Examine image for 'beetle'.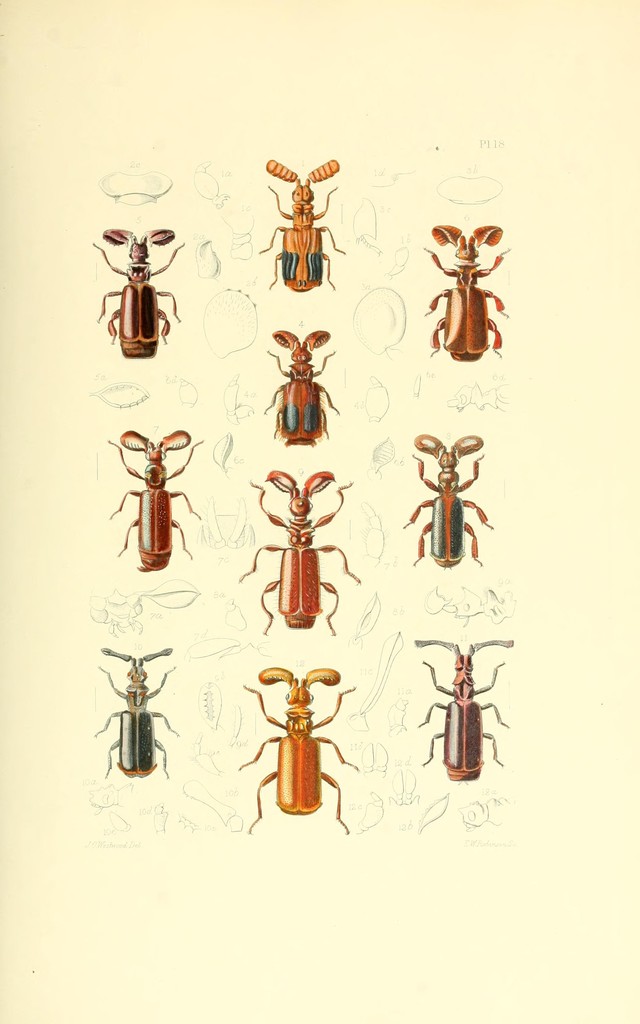
Examination result: locate(99, 650, 176, 788).
